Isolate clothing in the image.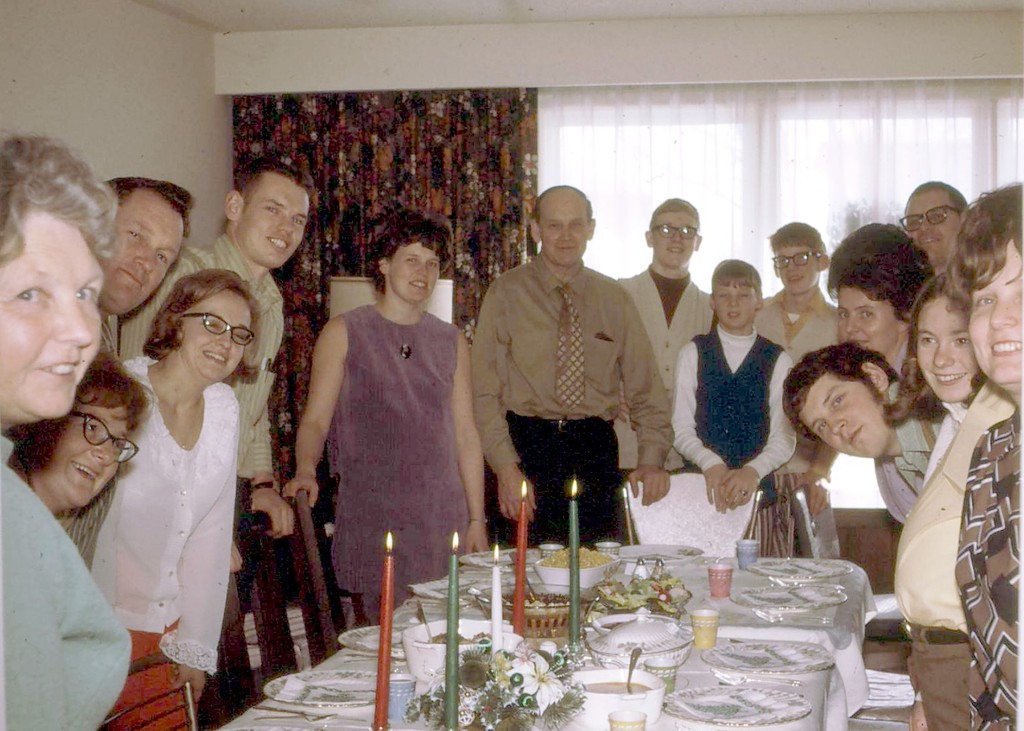
Isolated region: (302,262,475,603).
